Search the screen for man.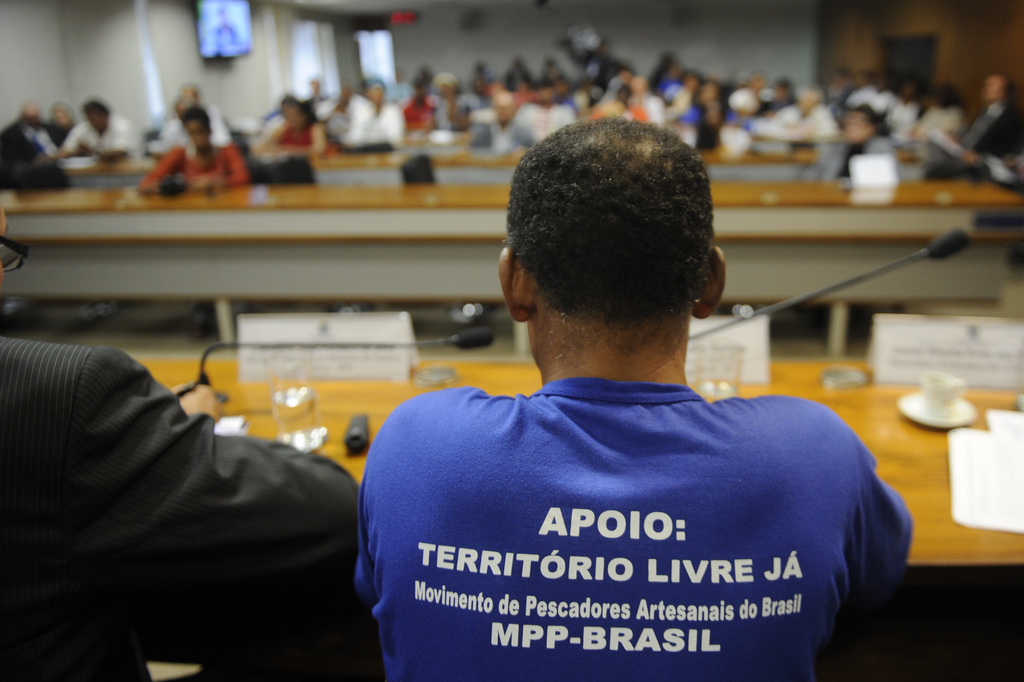
Found at select_region(150, 81, 231, 152).
